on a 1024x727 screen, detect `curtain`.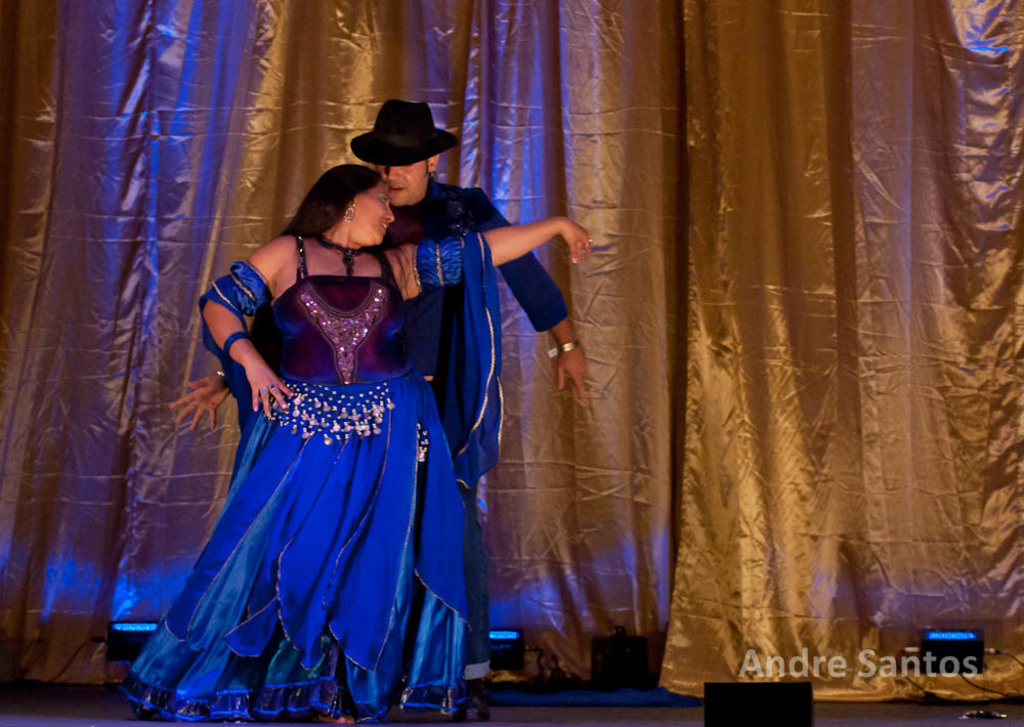
bbox=(389, 0, 981, 703).
